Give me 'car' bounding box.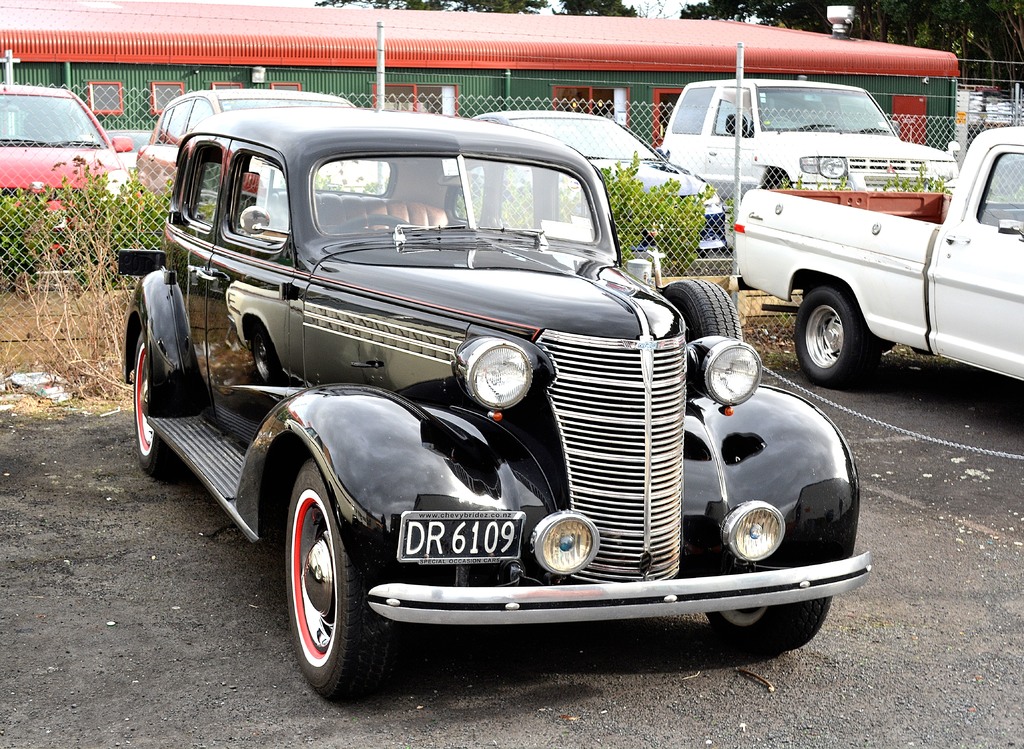
[x1=4, y1=81, x2=134, y2=261].
